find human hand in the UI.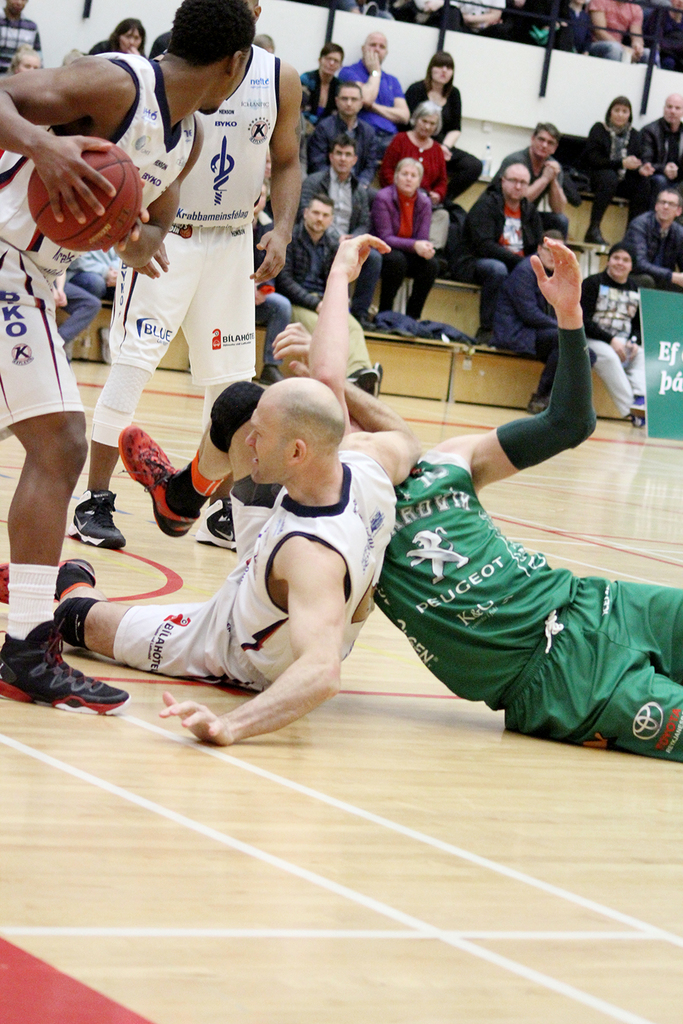
UI element at (270, 322, 311, 375).
